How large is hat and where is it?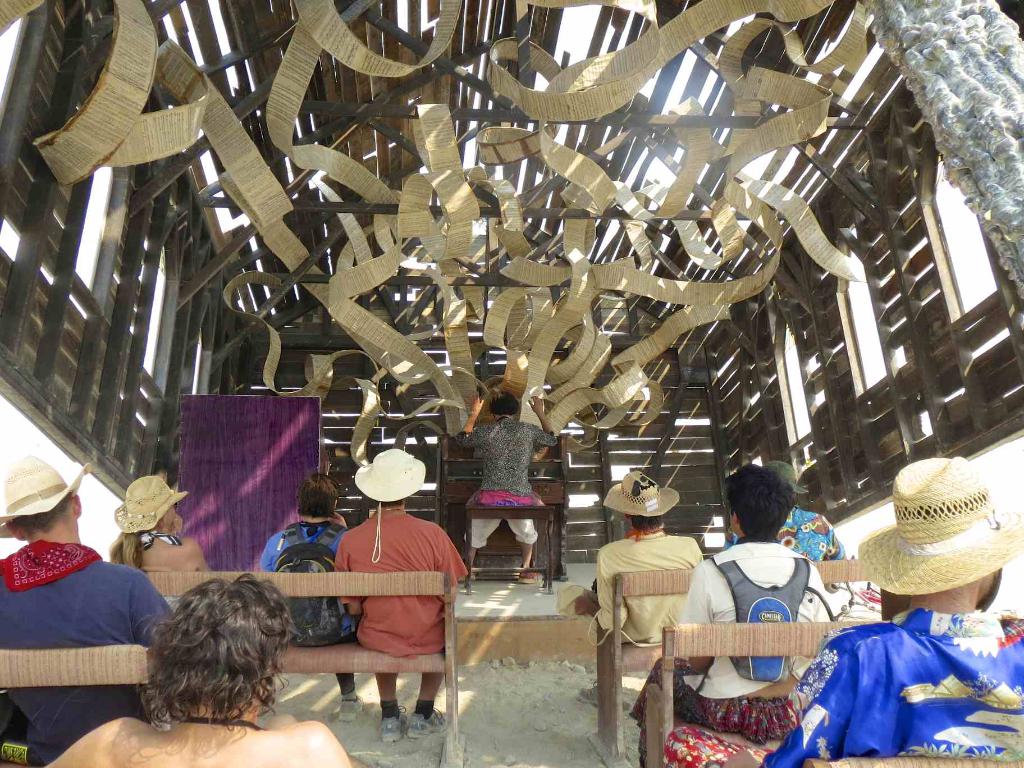
Bounding box: bbox(0, 454, 92, 529).
